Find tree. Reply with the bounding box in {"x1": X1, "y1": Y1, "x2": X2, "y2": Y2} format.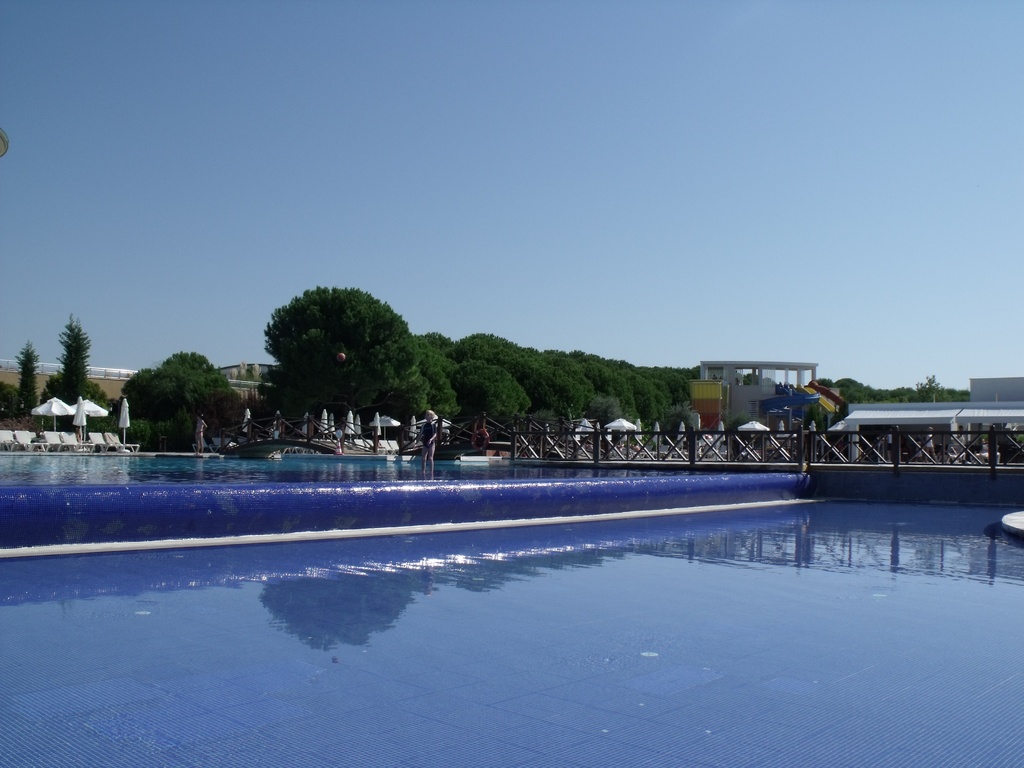
{"x1": 0, "y1": 381, "x2": 20, "y2": 422}.
